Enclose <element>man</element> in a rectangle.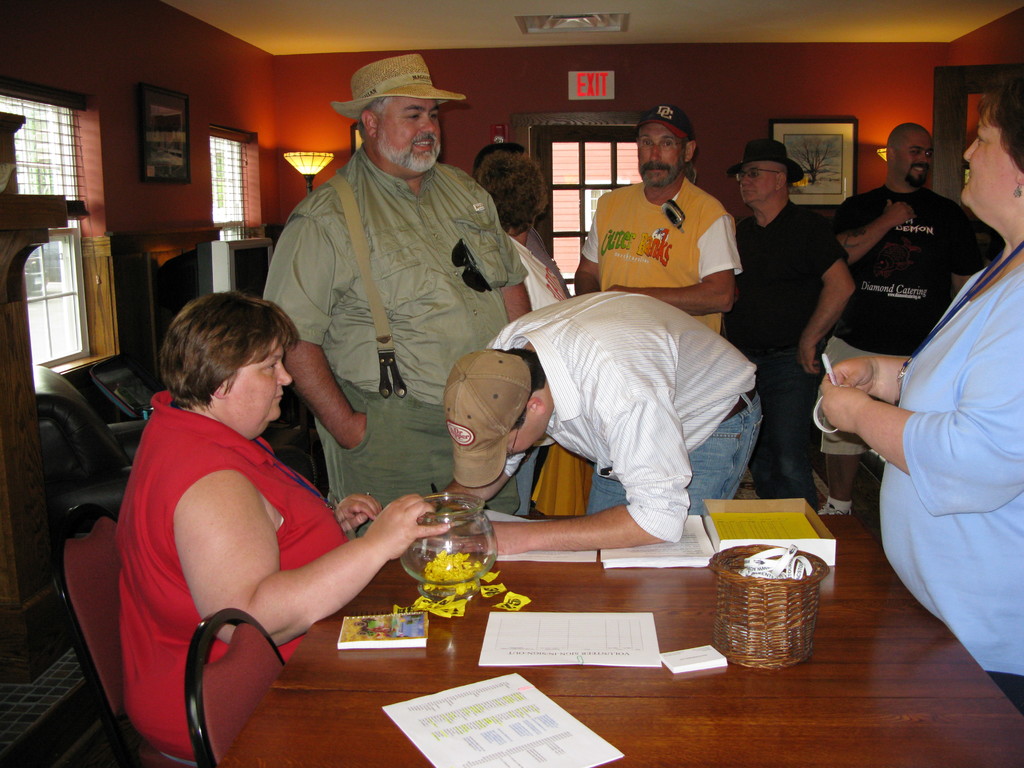
[578, 106, 739, 335].
